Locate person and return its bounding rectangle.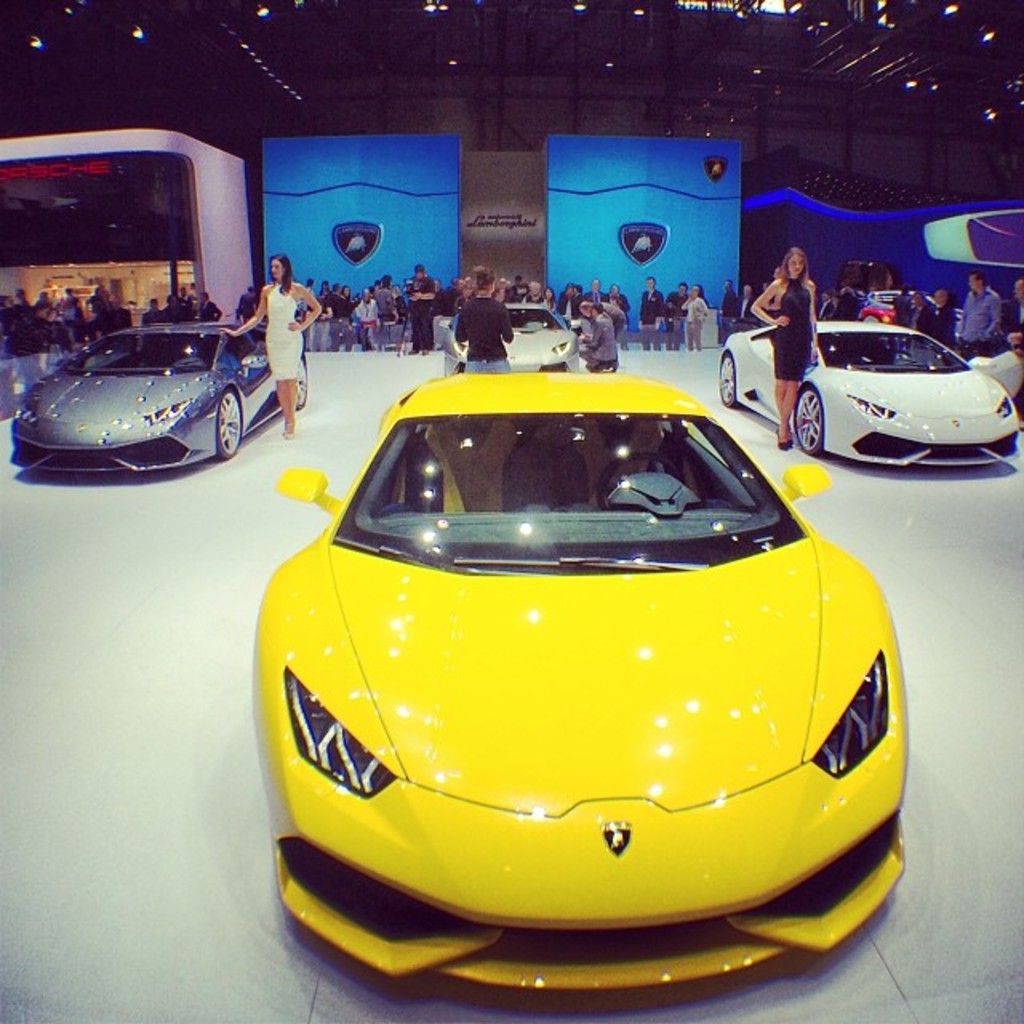
pyautogui.locateOnScreen(720, 275, 744, 318).
